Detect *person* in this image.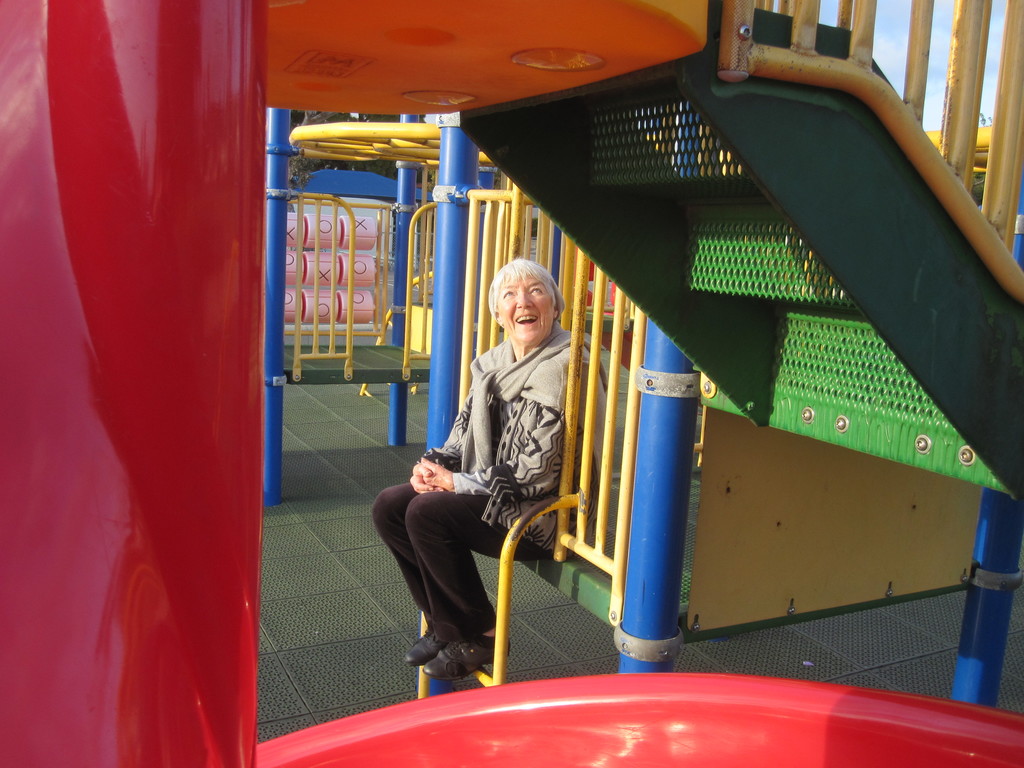
Detection: <region>387, 252, 573, 688</region>.
